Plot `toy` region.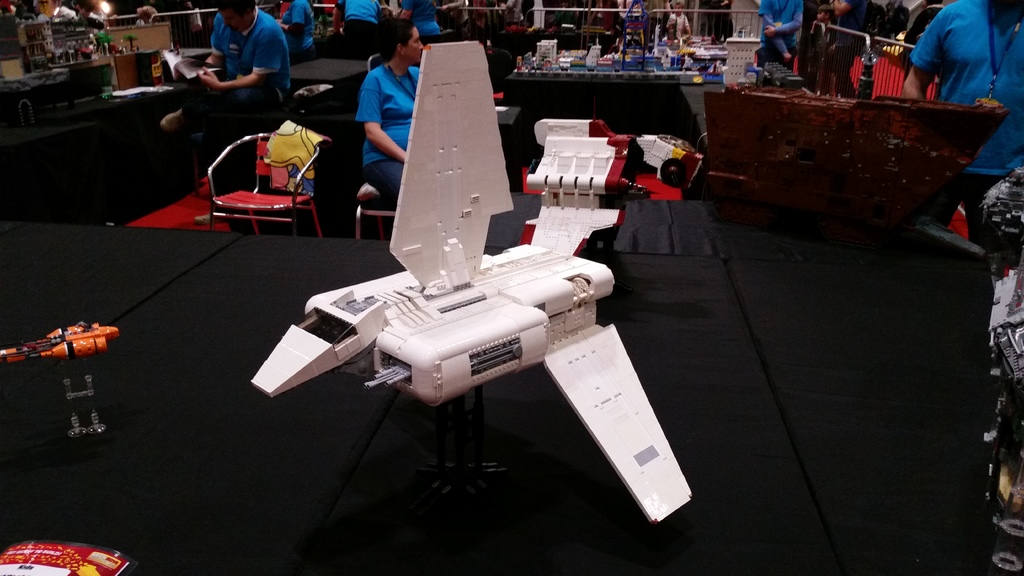
Plotted at pyautogui.locateOnScreen(229, 24, 692, 531).
